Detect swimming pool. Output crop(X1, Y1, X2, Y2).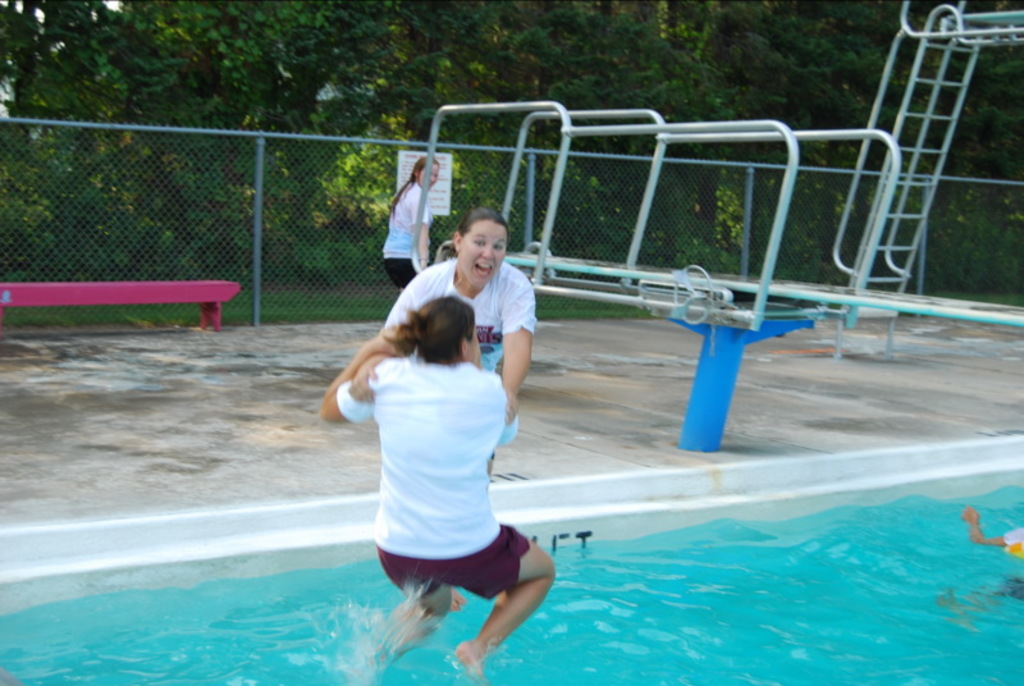
crop(0, 422, 1023, 685).
